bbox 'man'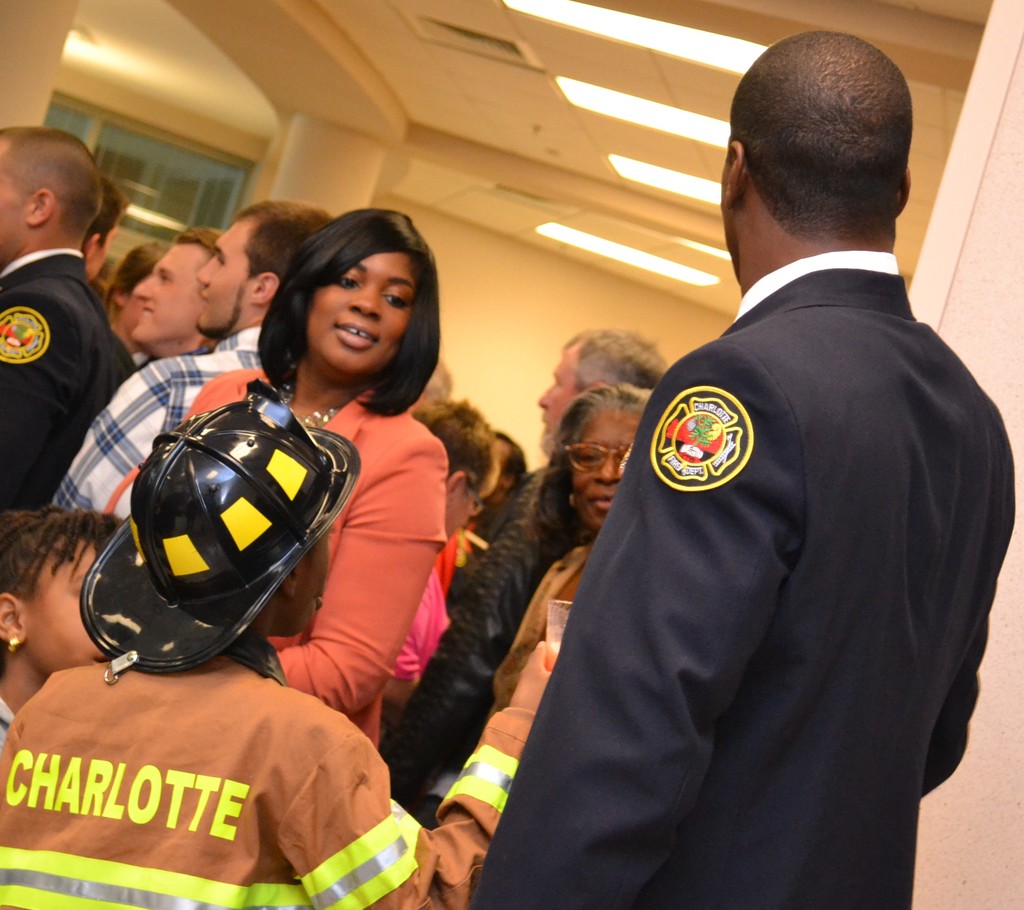
box=[0, 121, 121, 531]
